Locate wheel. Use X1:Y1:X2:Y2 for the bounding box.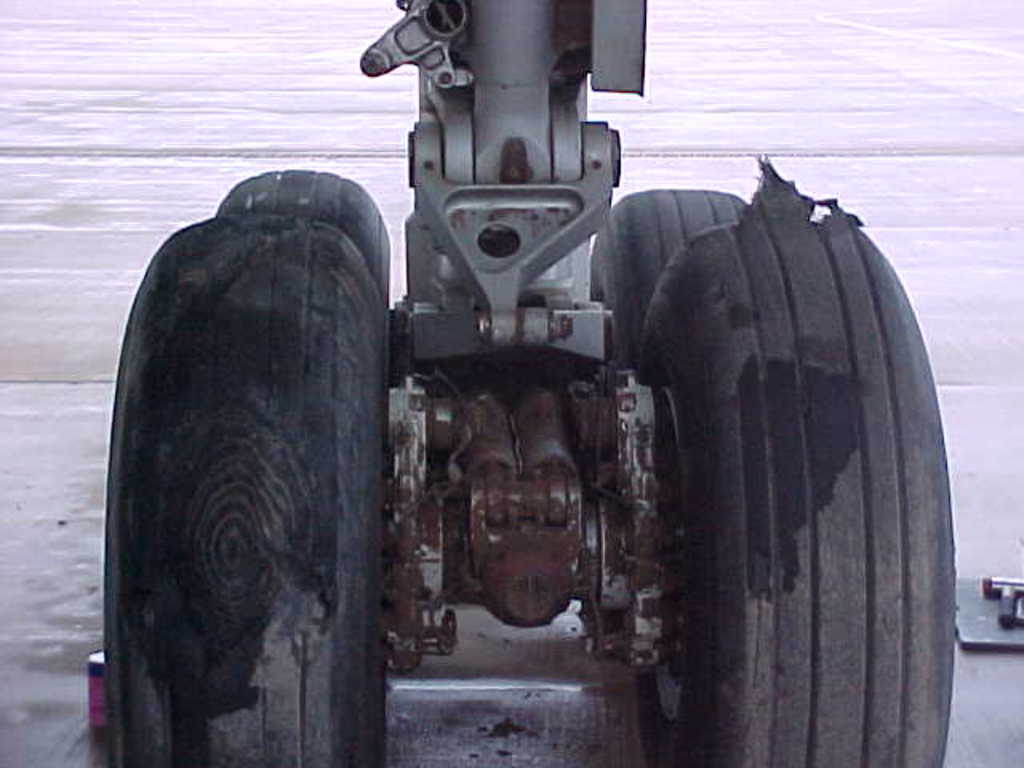
221:178:400:333.
